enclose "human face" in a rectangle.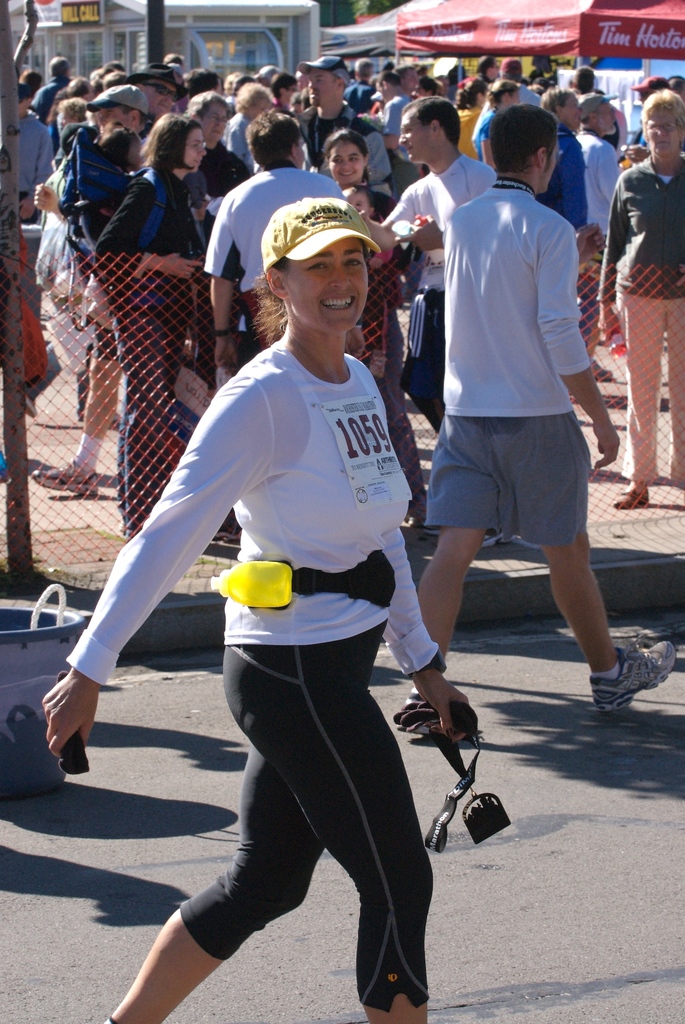
(146,79,178,123).
